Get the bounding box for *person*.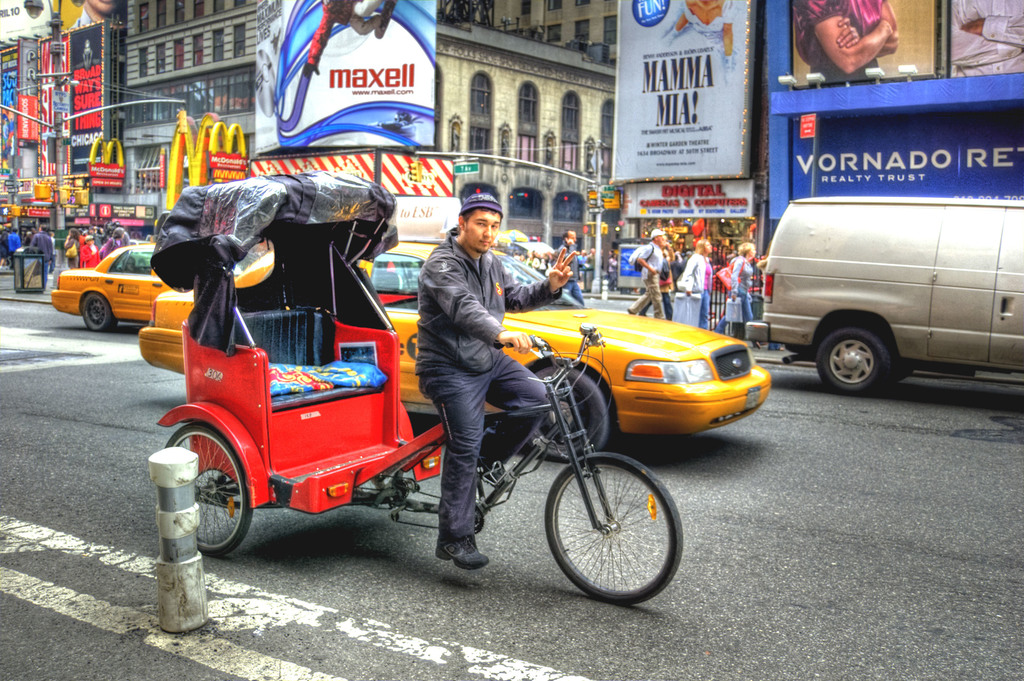
rect(408, 192, 522, 505).
